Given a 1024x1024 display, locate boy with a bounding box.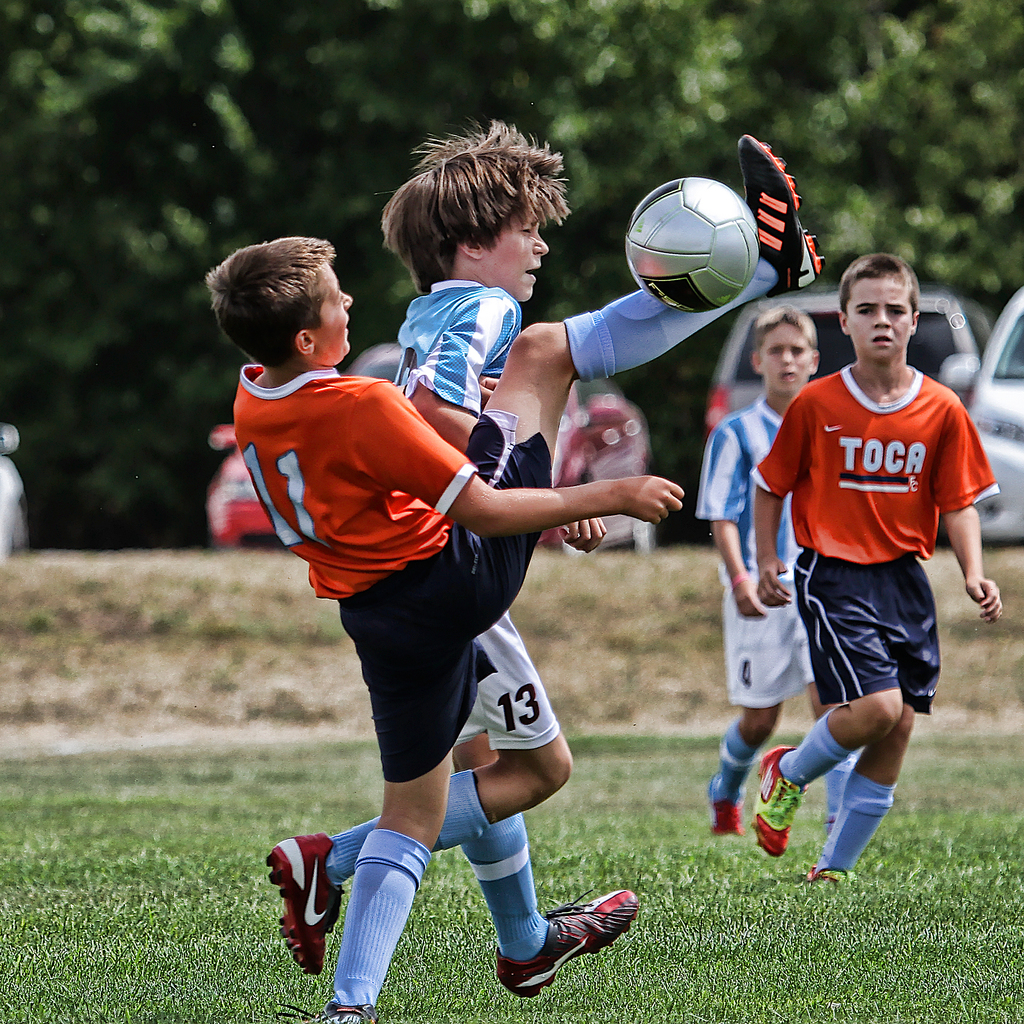
Located: [701, 294, 840, 852].
